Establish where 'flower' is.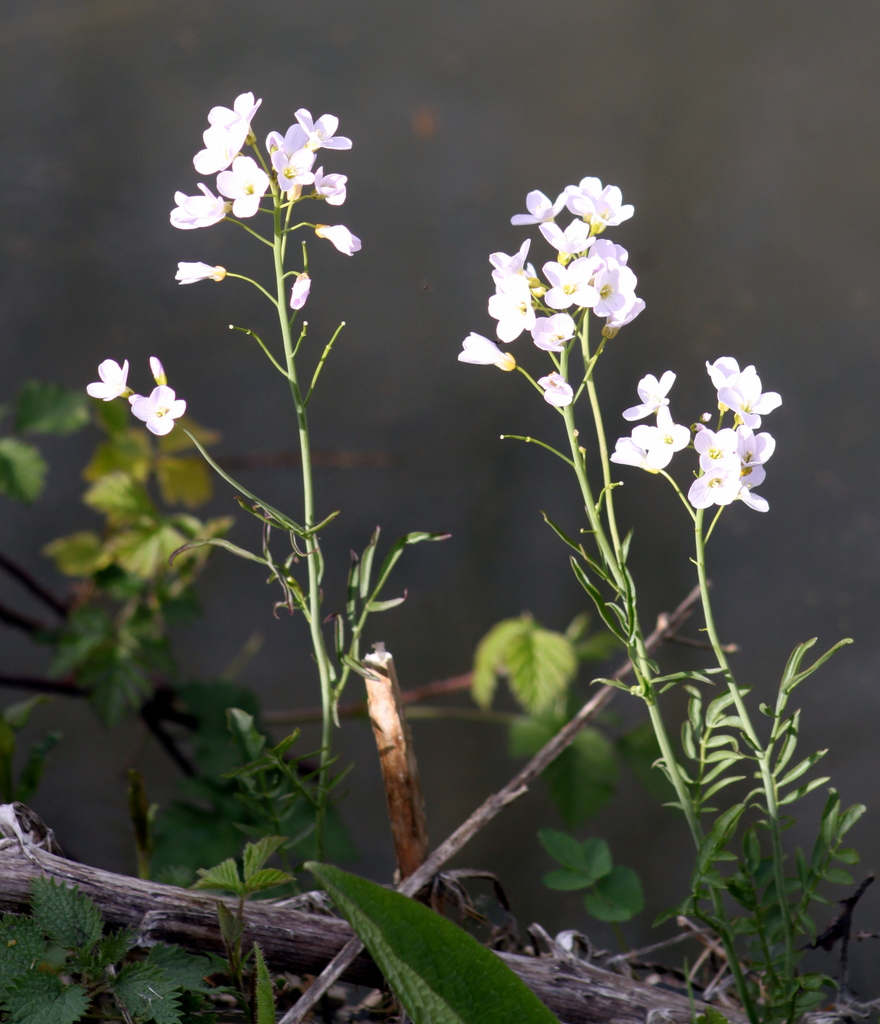
Established at bbox=[172, 179, 230, 228].
